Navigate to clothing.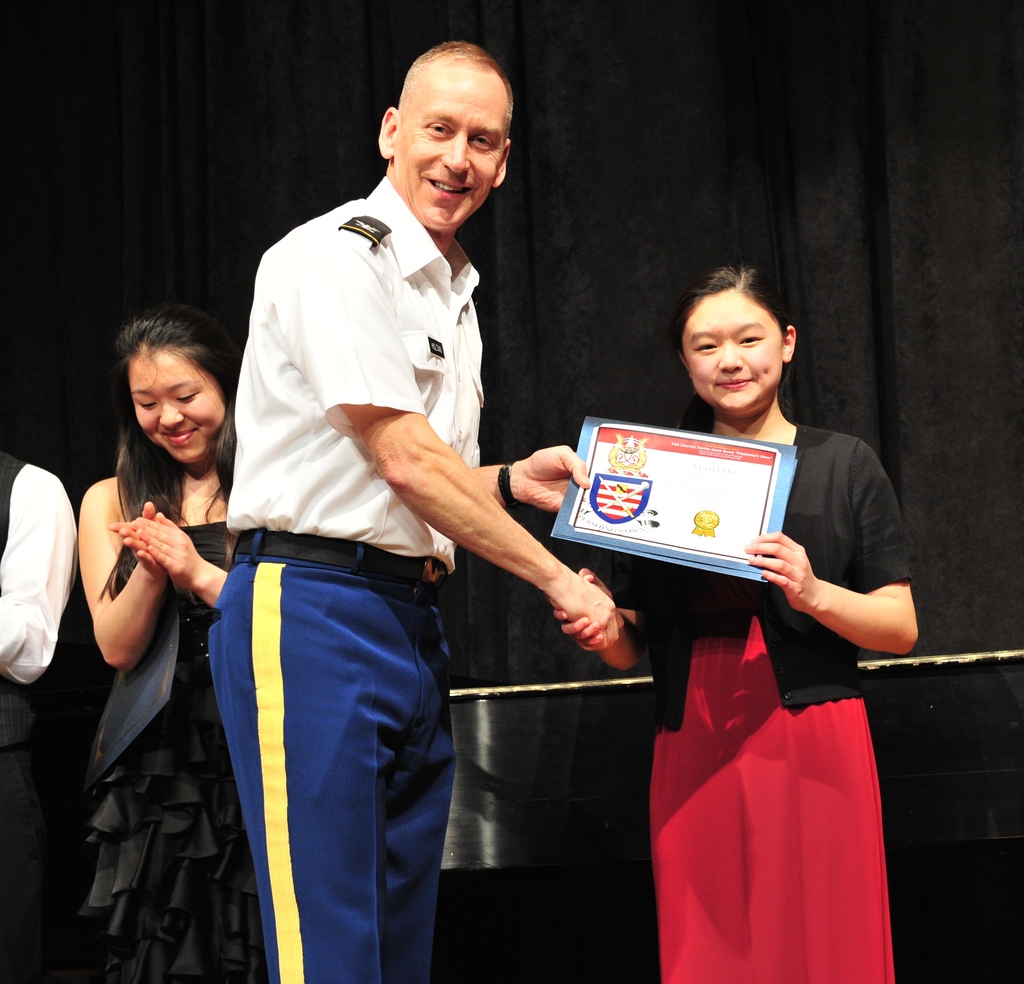
Navigation target: <bbox>198, 165, 481, 974</bbox>.
